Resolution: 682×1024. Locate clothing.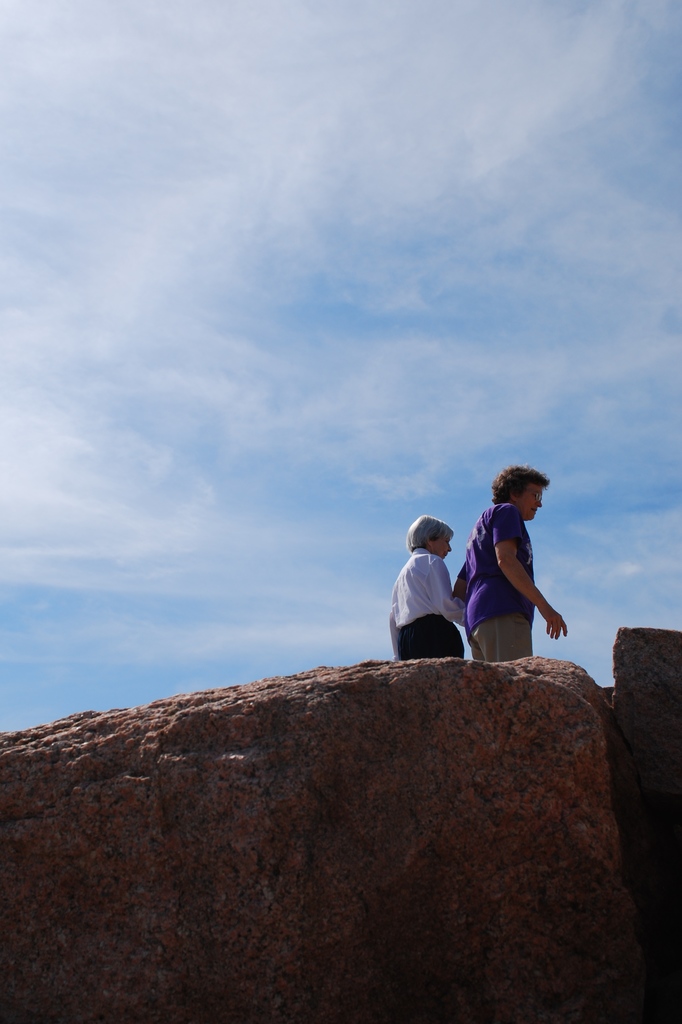
459,499,543,650.
